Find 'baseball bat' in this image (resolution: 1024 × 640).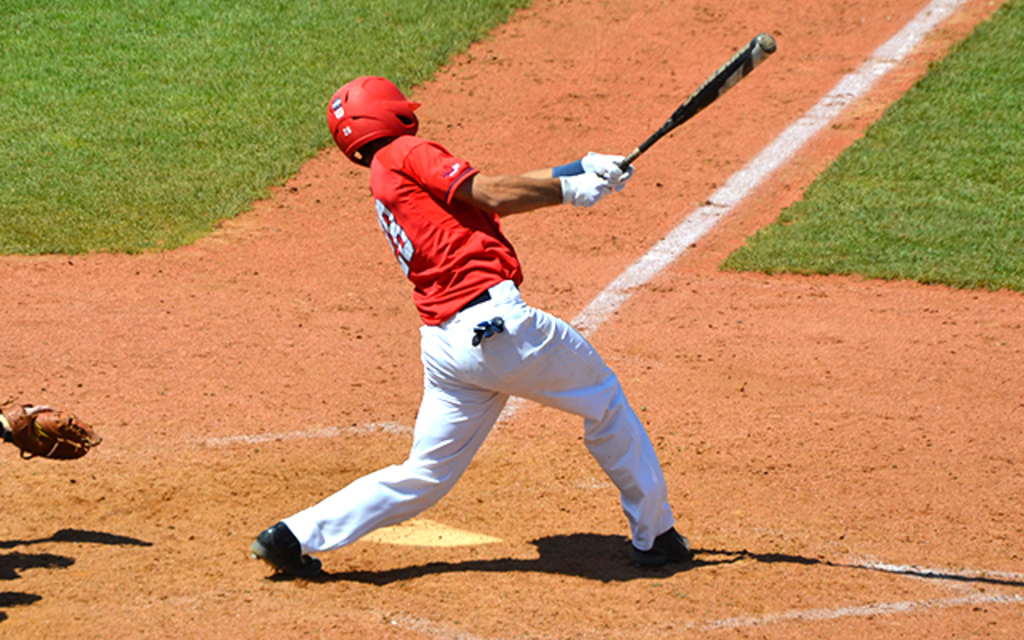
l=597, t=34, r=774, b=181.
